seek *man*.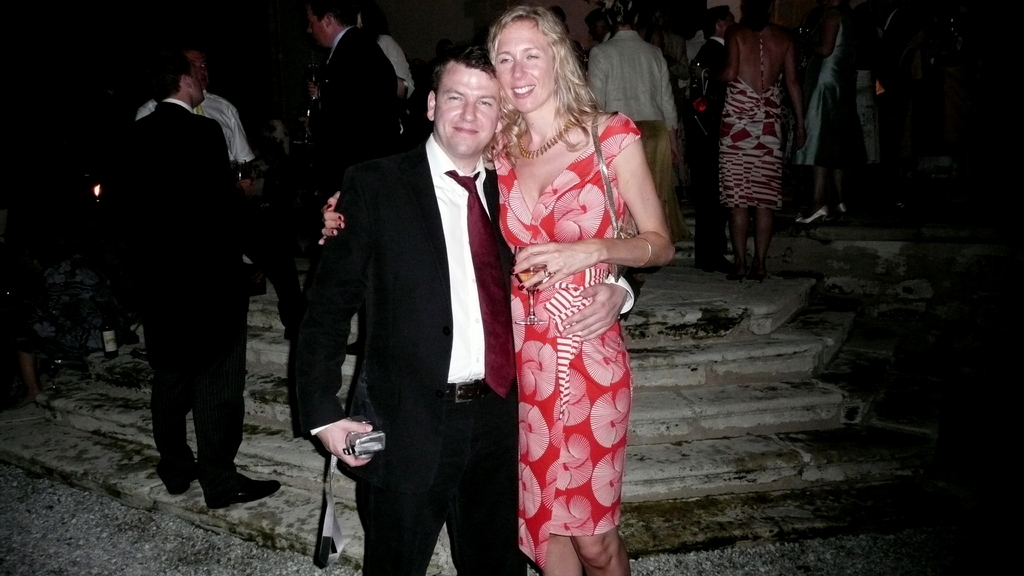
[304,0,399,175].
